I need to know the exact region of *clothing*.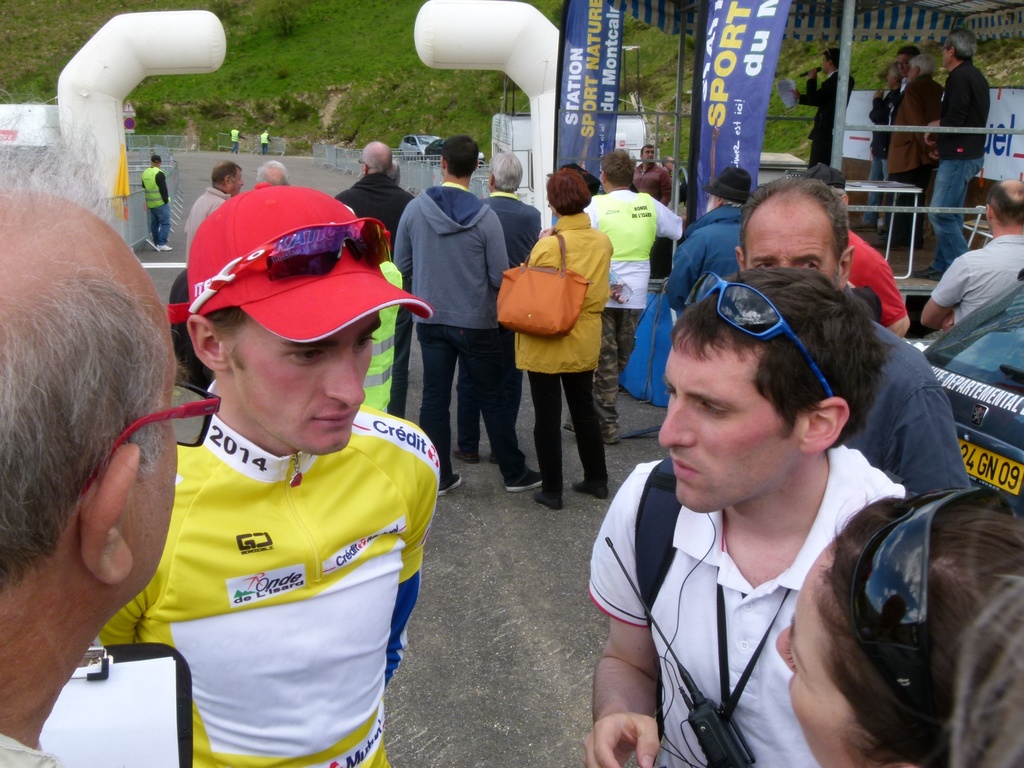
Region: box=[232, 128, 243, 149].
